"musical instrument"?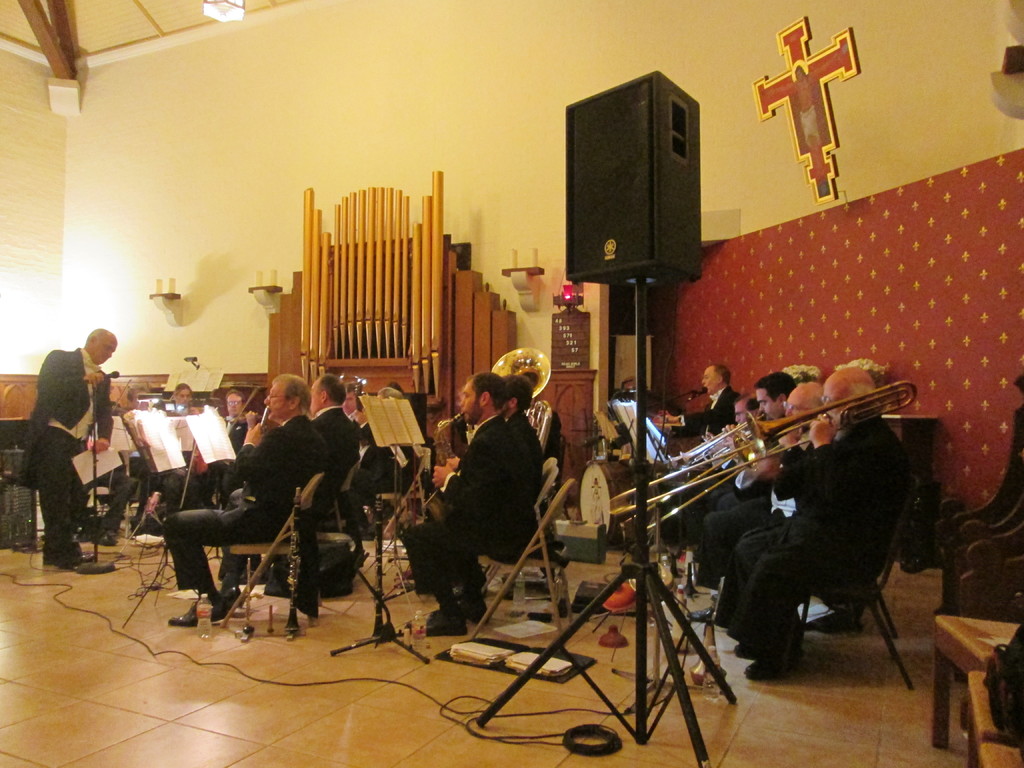
<bbox>284, 486, 309, 636</bbox>
